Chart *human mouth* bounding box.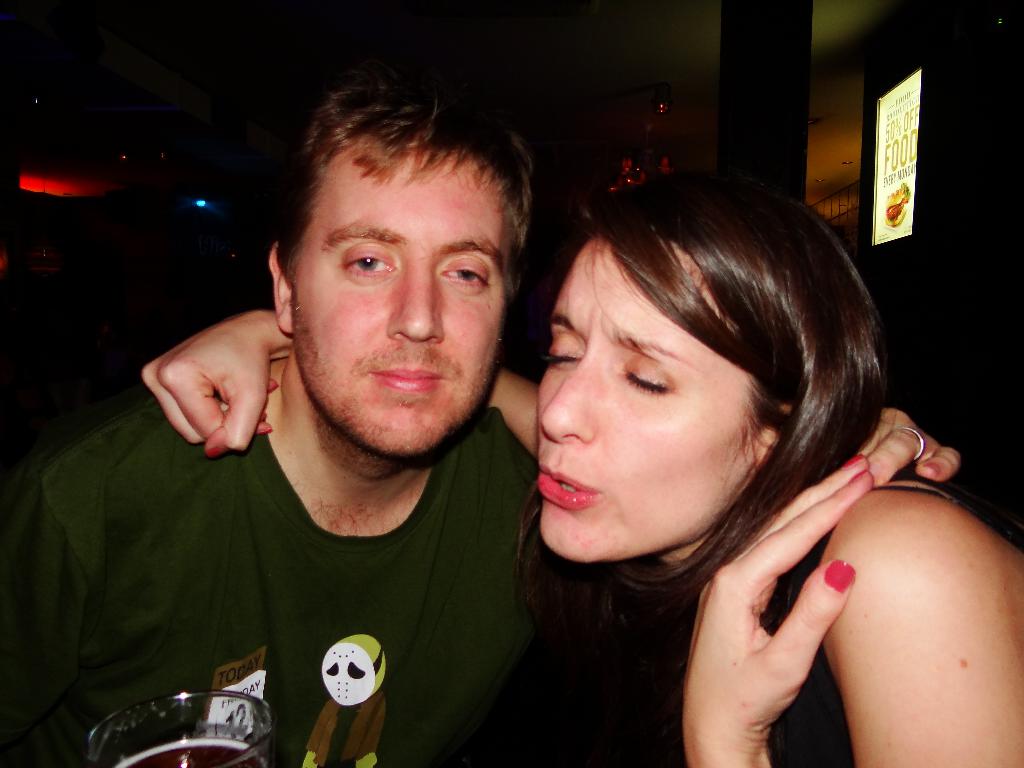
Charted: (535, 465, 603, 511).
